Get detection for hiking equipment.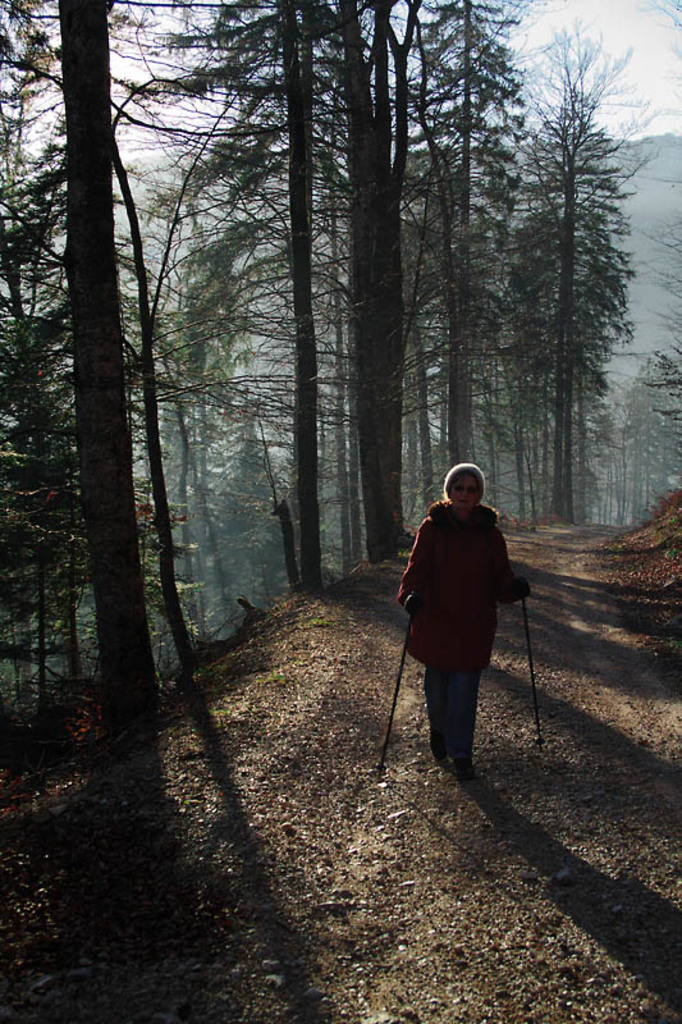
Detection: box=[519, 582, 544, 742].
